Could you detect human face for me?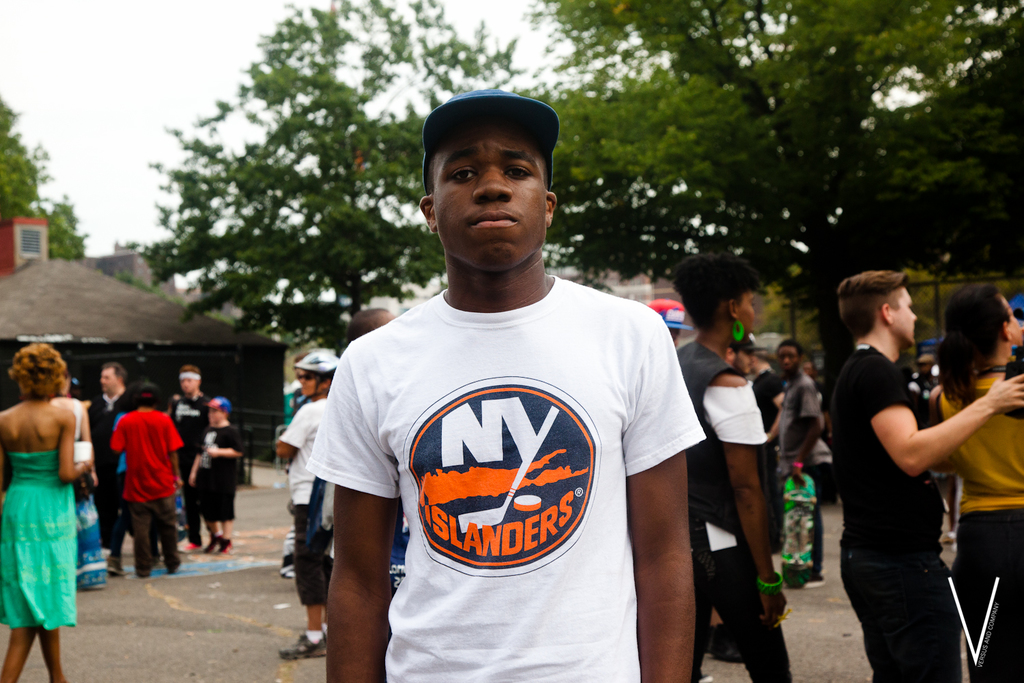
Detection result: select_region(802, 363, 814, 376).
